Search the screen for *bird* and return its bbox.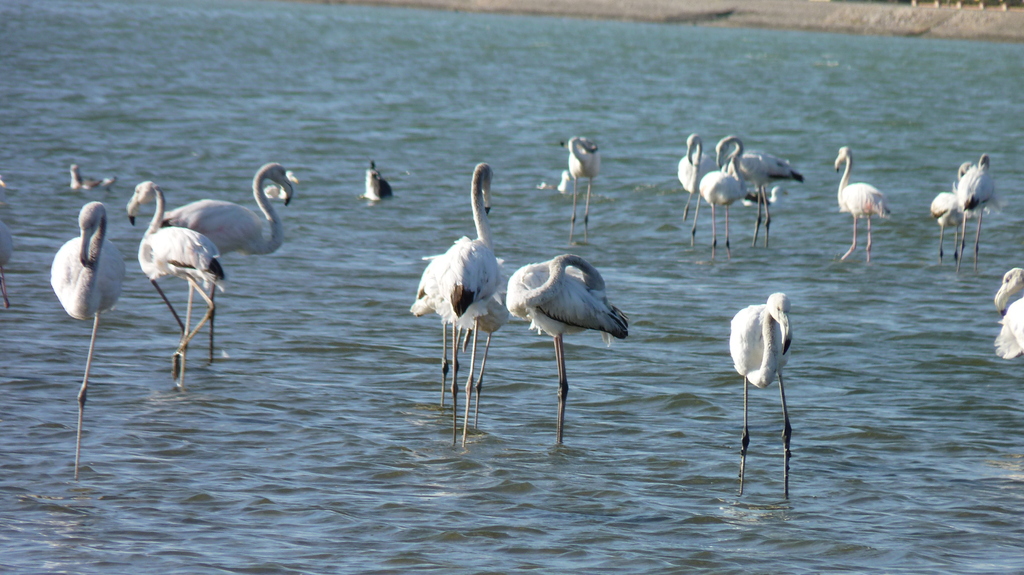
Found: 157:163:300:358.
